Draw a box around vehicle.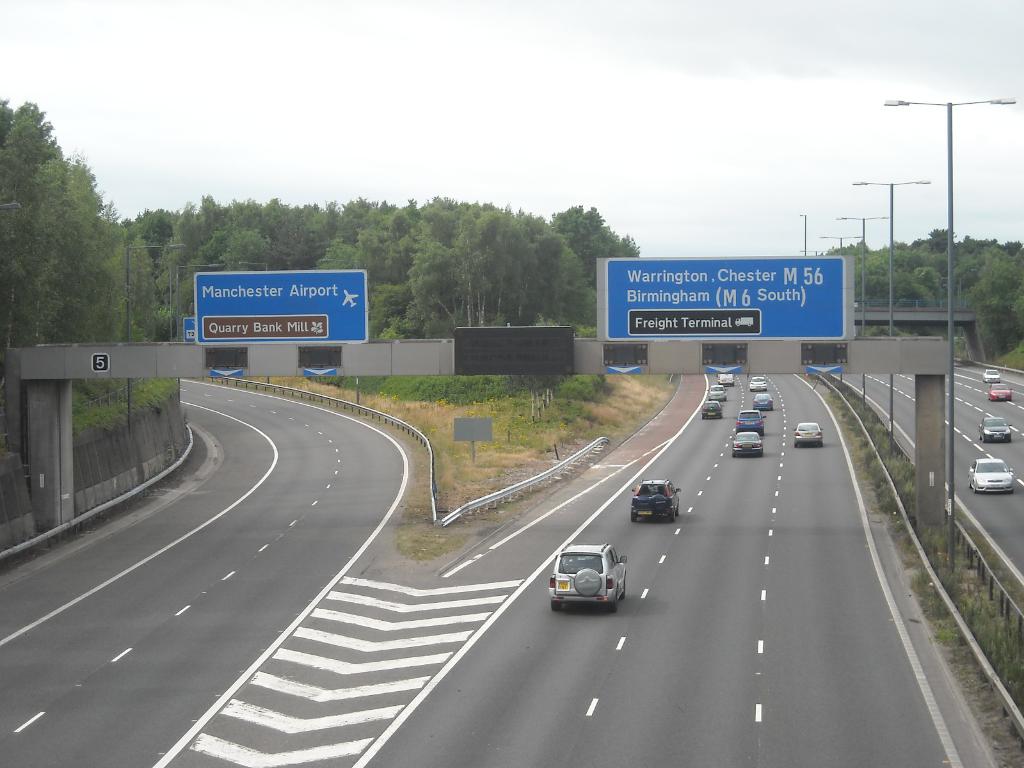
region(733, 412, 765, 437).
